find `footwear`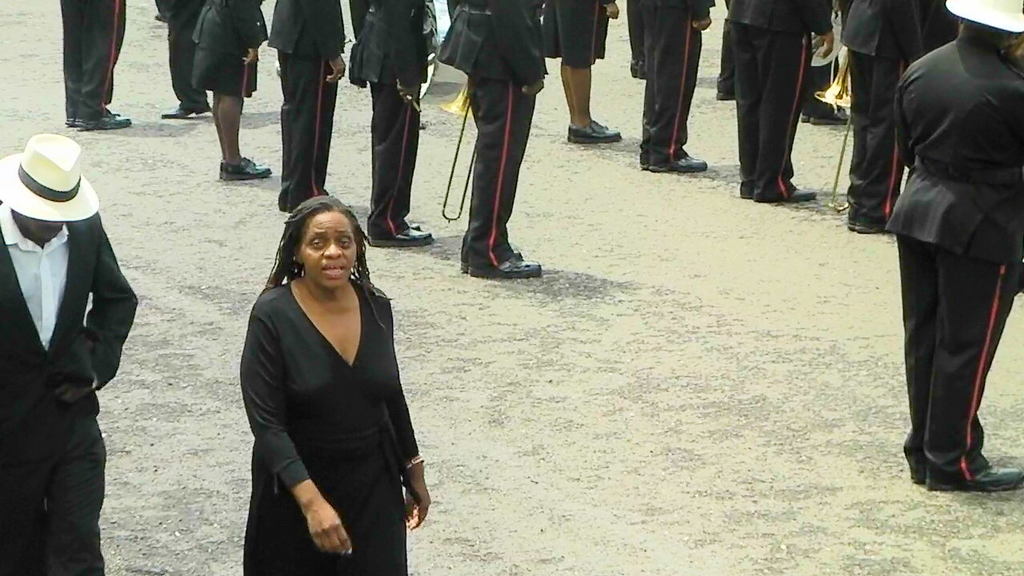
box=[801, 96, 812, 122]
